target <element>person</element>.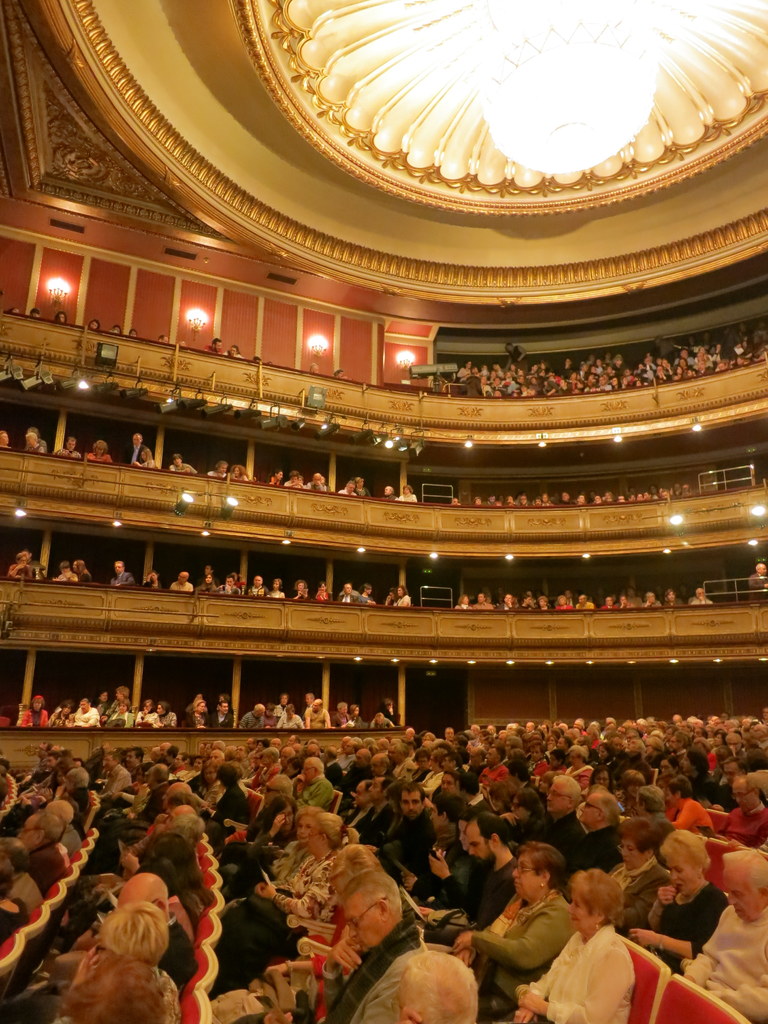
Target region: 391 589 410 608.
